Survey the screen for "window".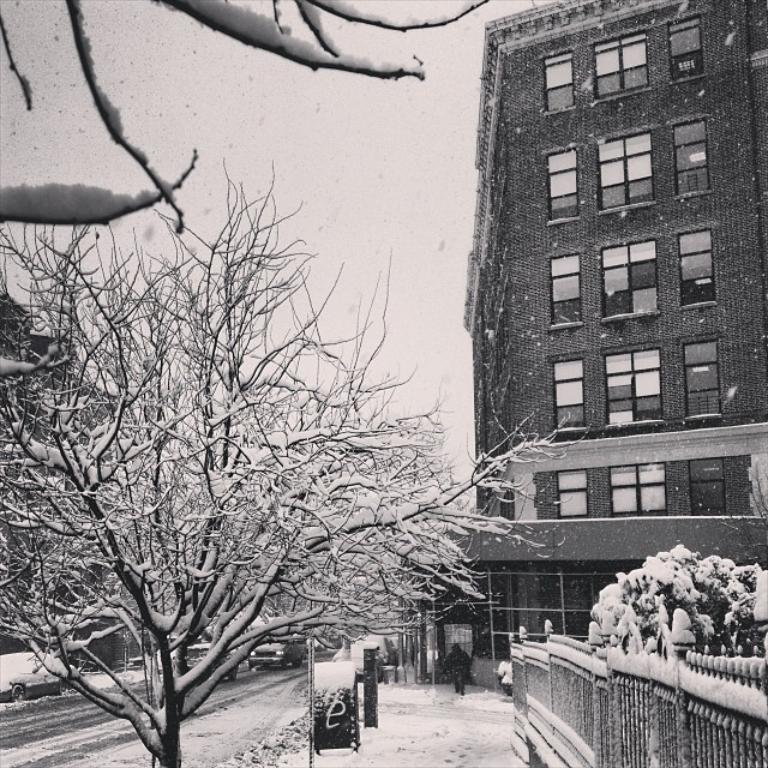
Survey found: region(599, 31, 647, 98).
